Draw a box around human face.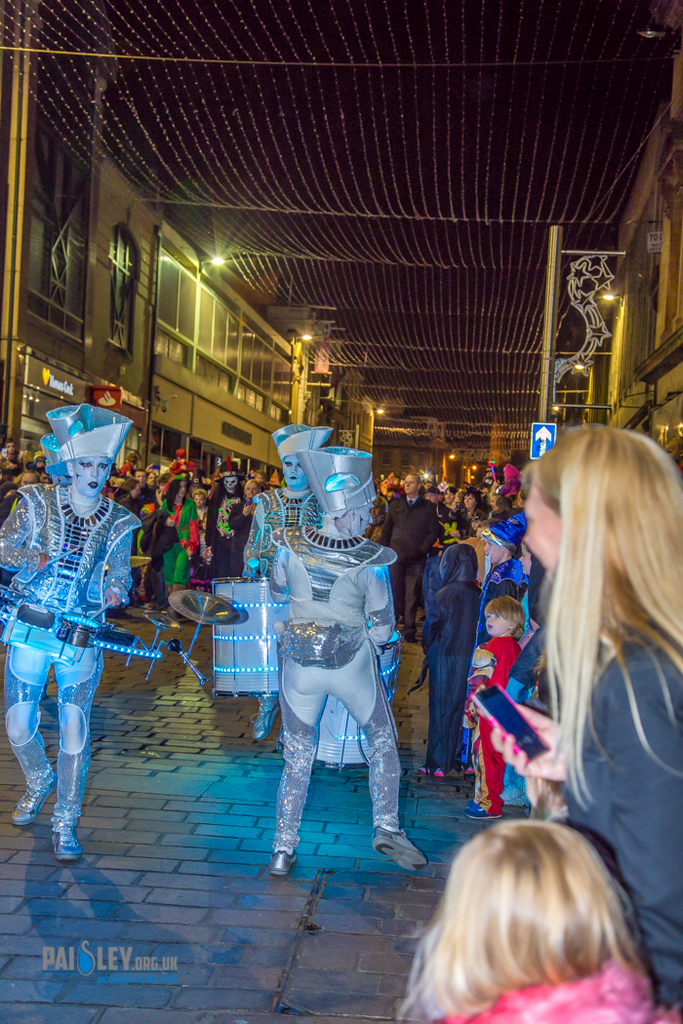
locate(284, 456, 307, 488).
